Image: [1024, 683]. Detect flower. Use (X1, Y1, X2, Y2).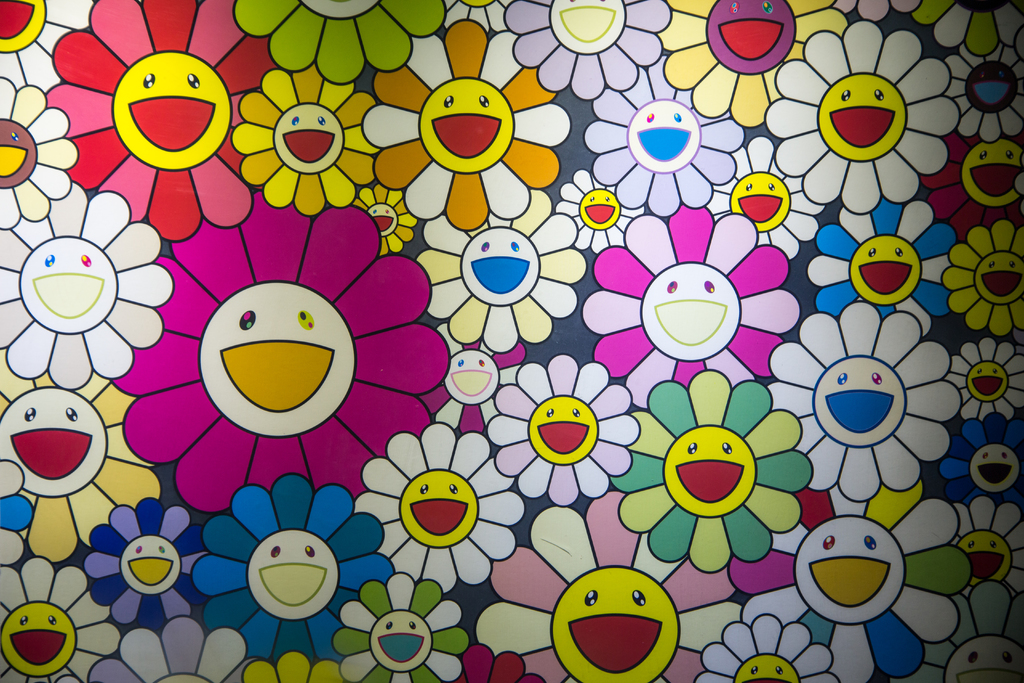
(584, 204, 801, 407).
